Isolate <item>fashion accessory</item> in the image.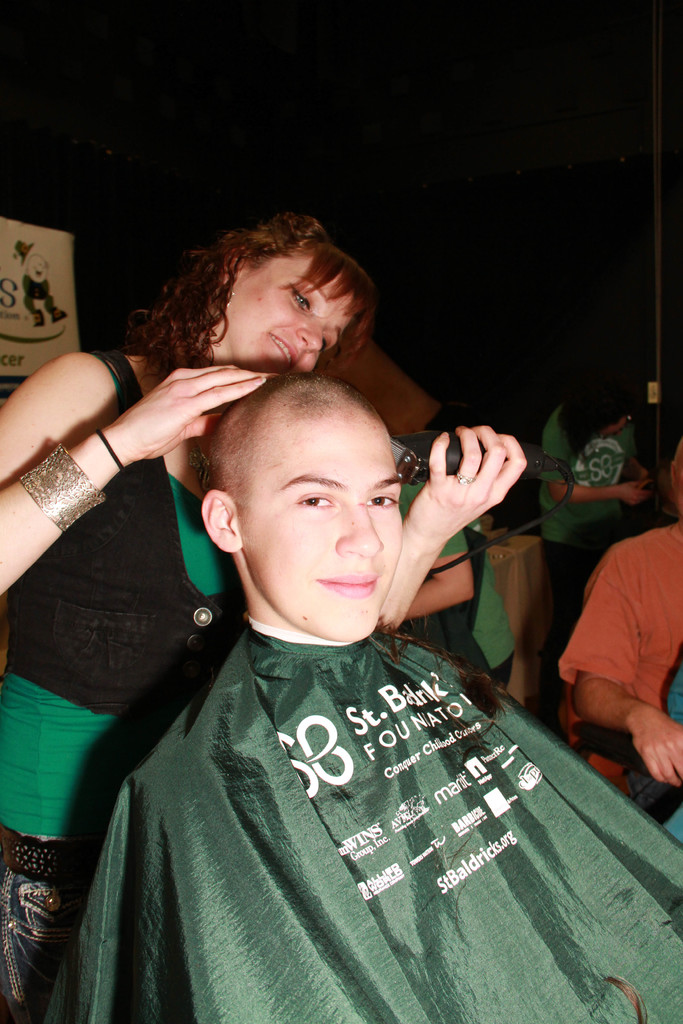
Isolated region: 17 444 107 536.
